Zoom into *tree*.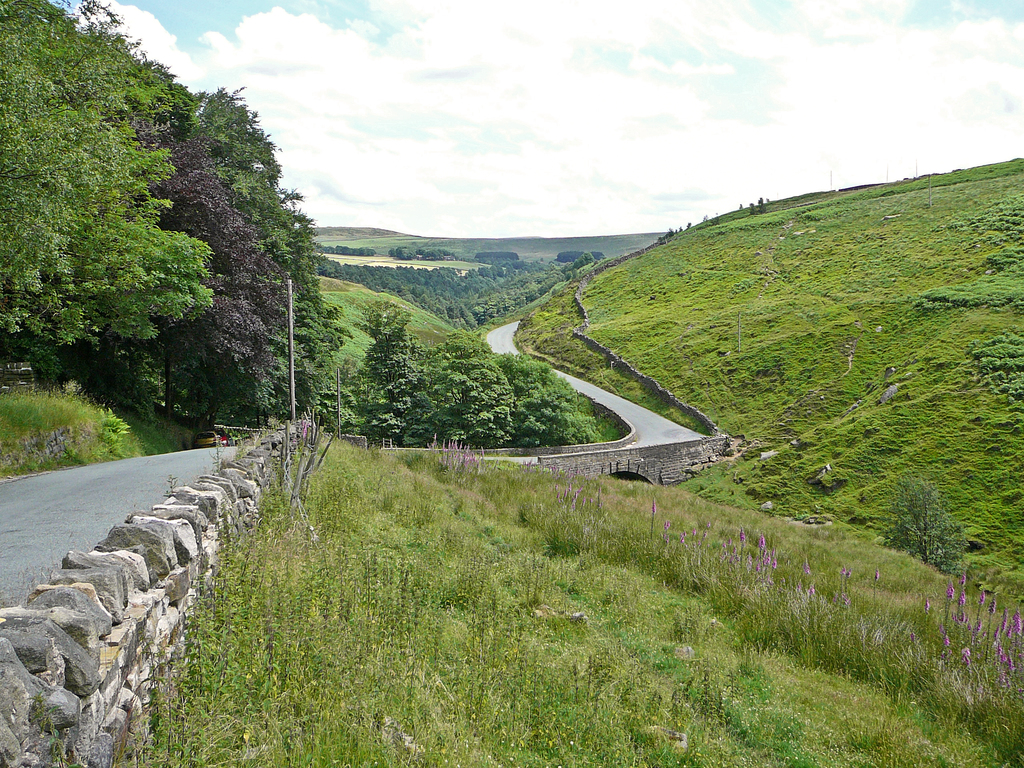
Zoom target: bbox=[0, 0, 223, 352].
